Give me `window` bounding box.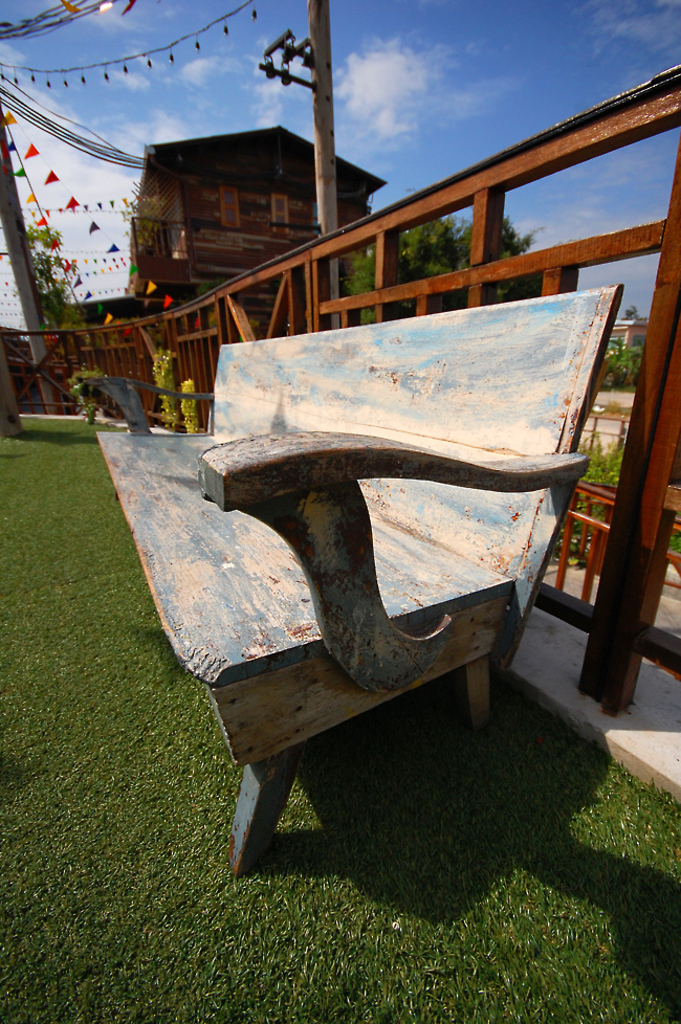
box(218, 187, 291, 237).
